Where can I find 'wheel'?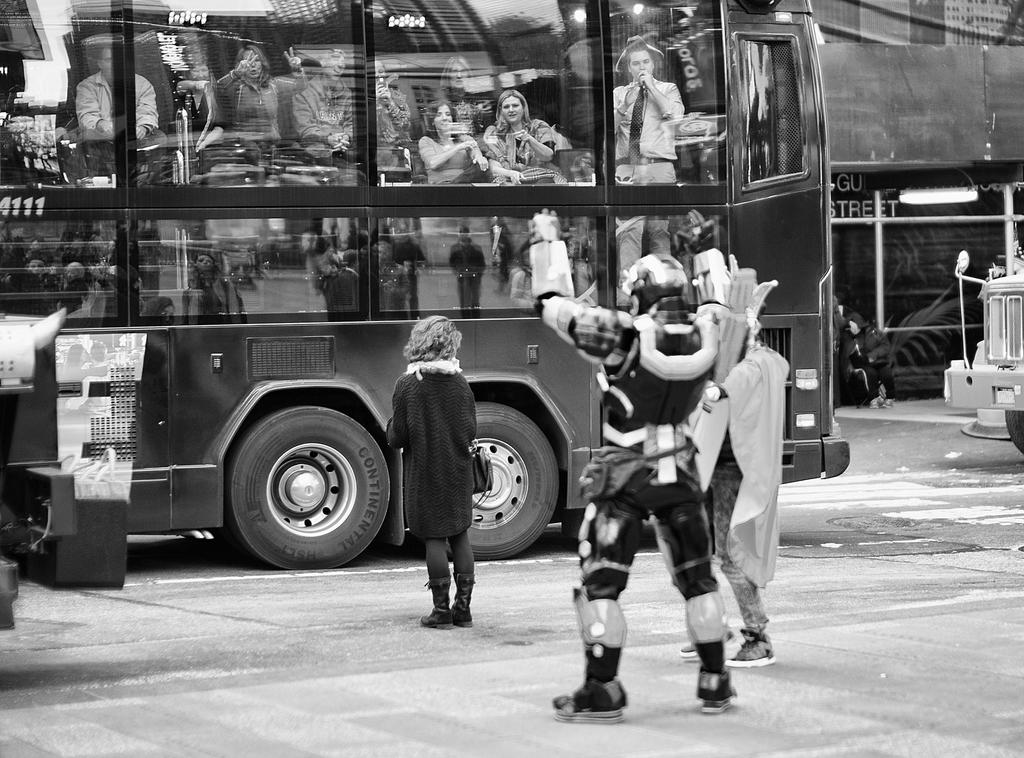
You can find it at (left=444, top=402, right=558, bottom=563).
